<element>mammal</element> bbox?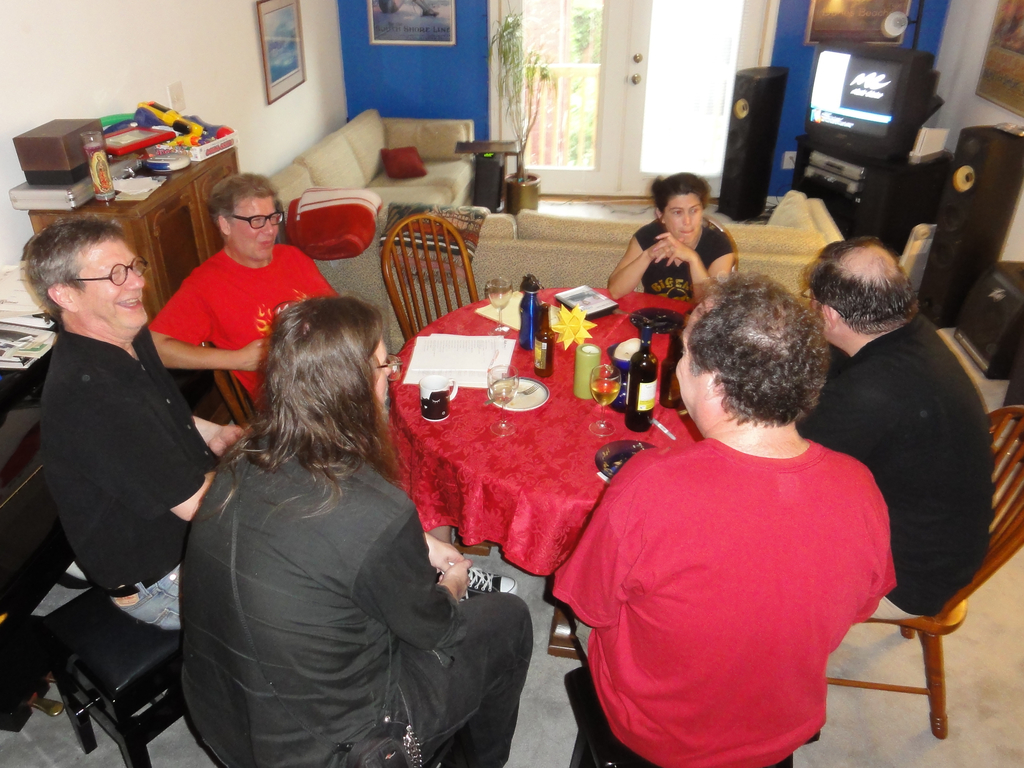
x1=175 y1=292 x2=534 y2=767
